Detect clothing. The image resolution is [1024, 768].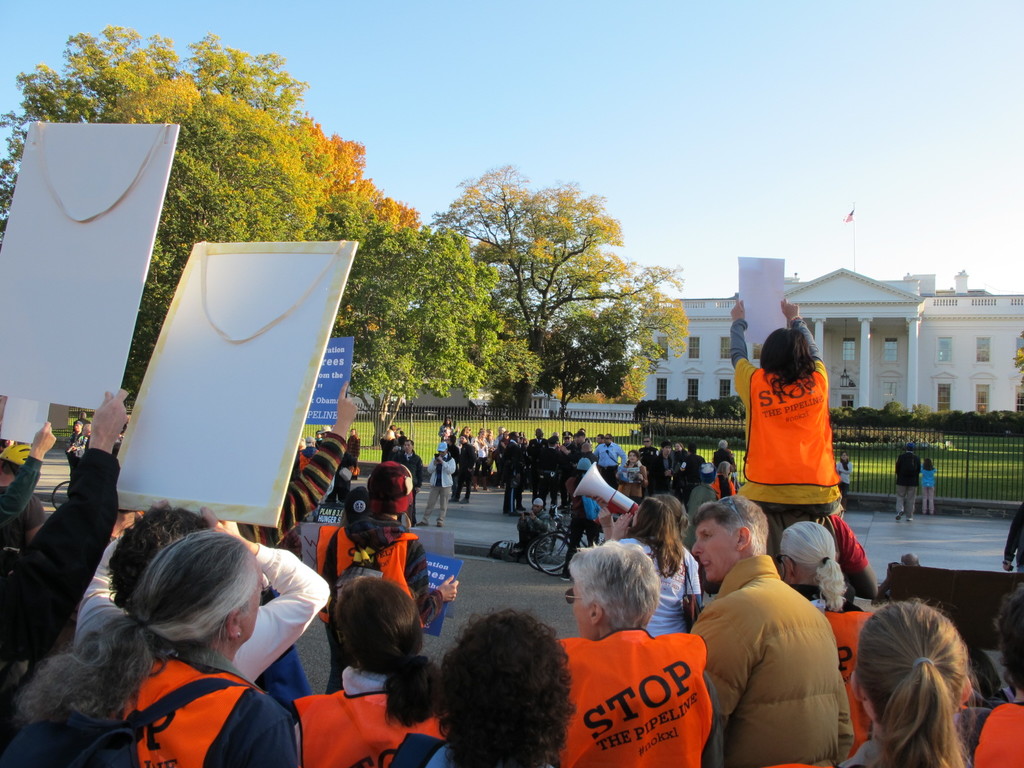
729, 318, 840, 556.
